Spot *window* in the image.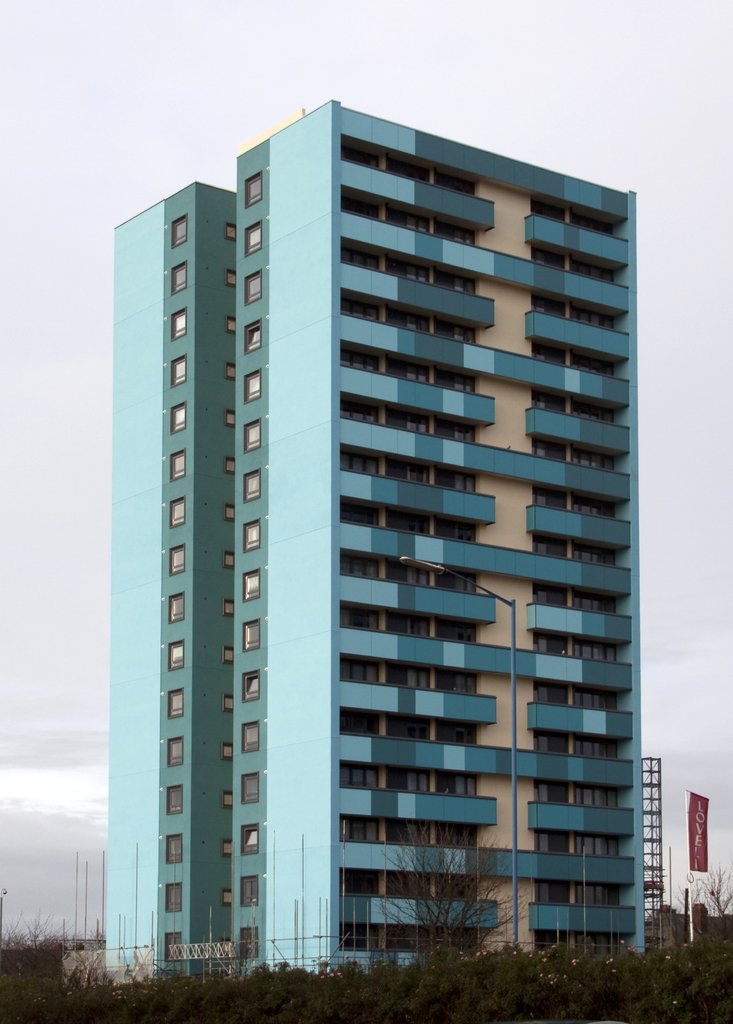
*window* found at l=387, t=559, r=431, b=586.
